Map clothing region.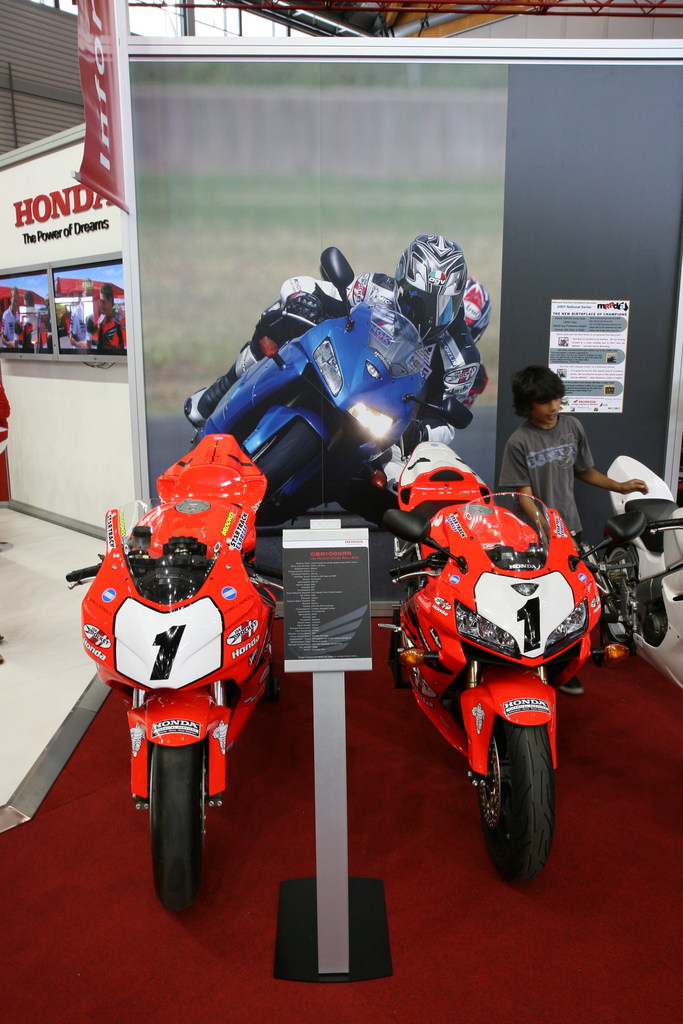
Mapped to [x1=504, y1=393, x2=625, y2=516].
